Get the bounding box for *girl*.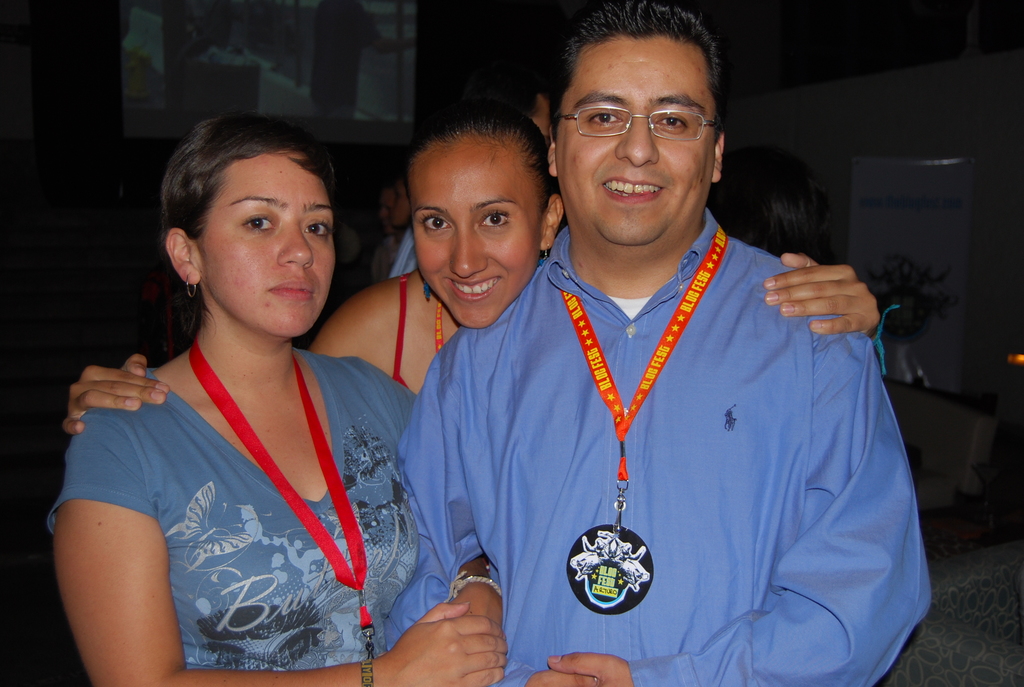
BBox(38, 95, 513, 686).
